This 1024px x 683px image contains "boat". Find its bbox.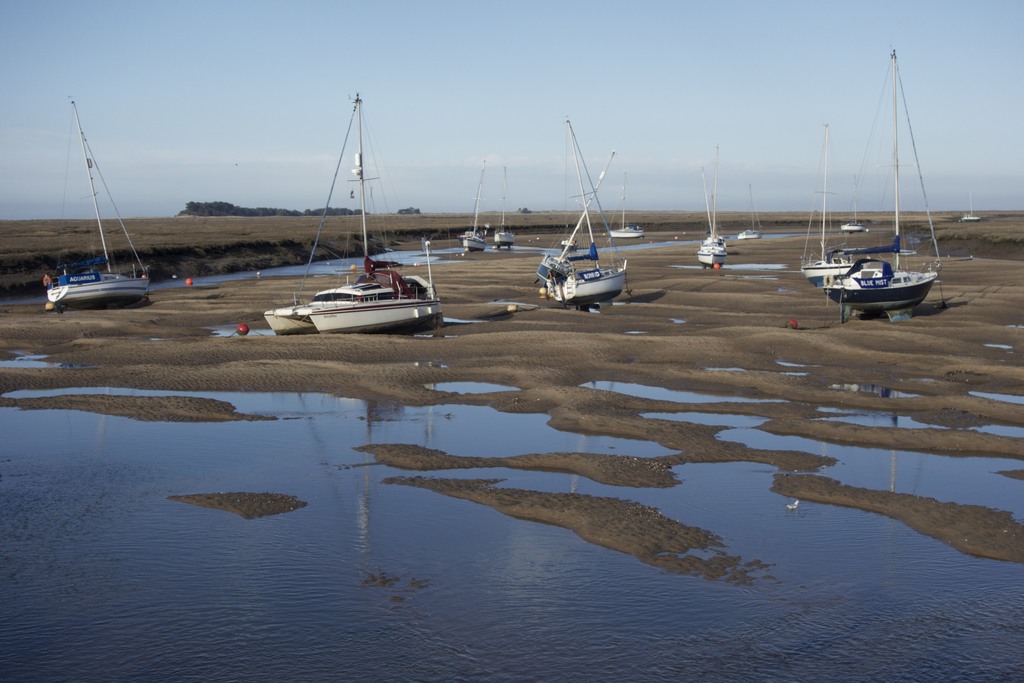
<region>686, 170, 724, 259</region>.
